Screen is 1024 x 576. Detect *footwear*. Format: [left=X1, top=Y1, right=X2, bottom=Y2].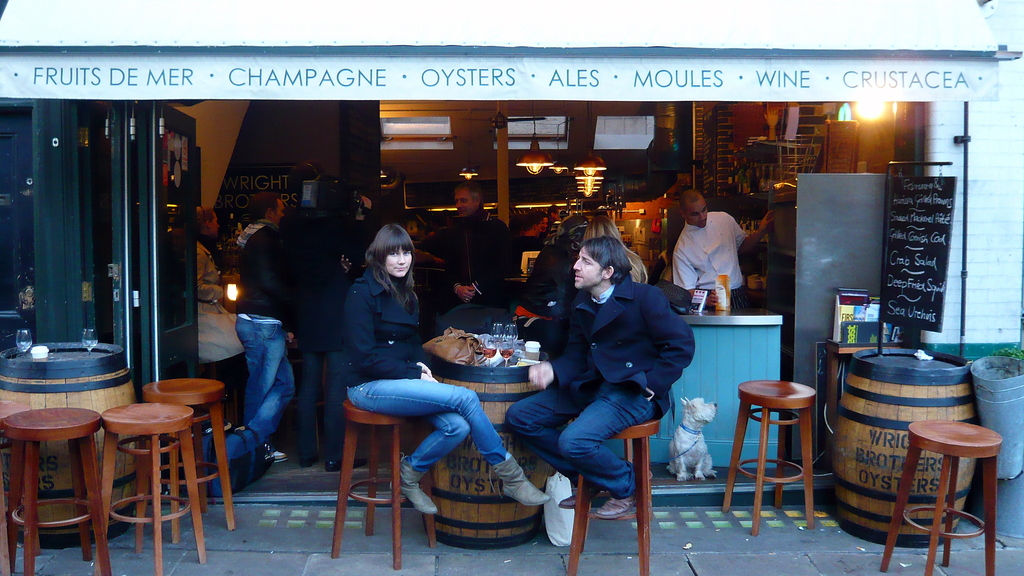
[left=492, top=453, right=550, bottom=500].
